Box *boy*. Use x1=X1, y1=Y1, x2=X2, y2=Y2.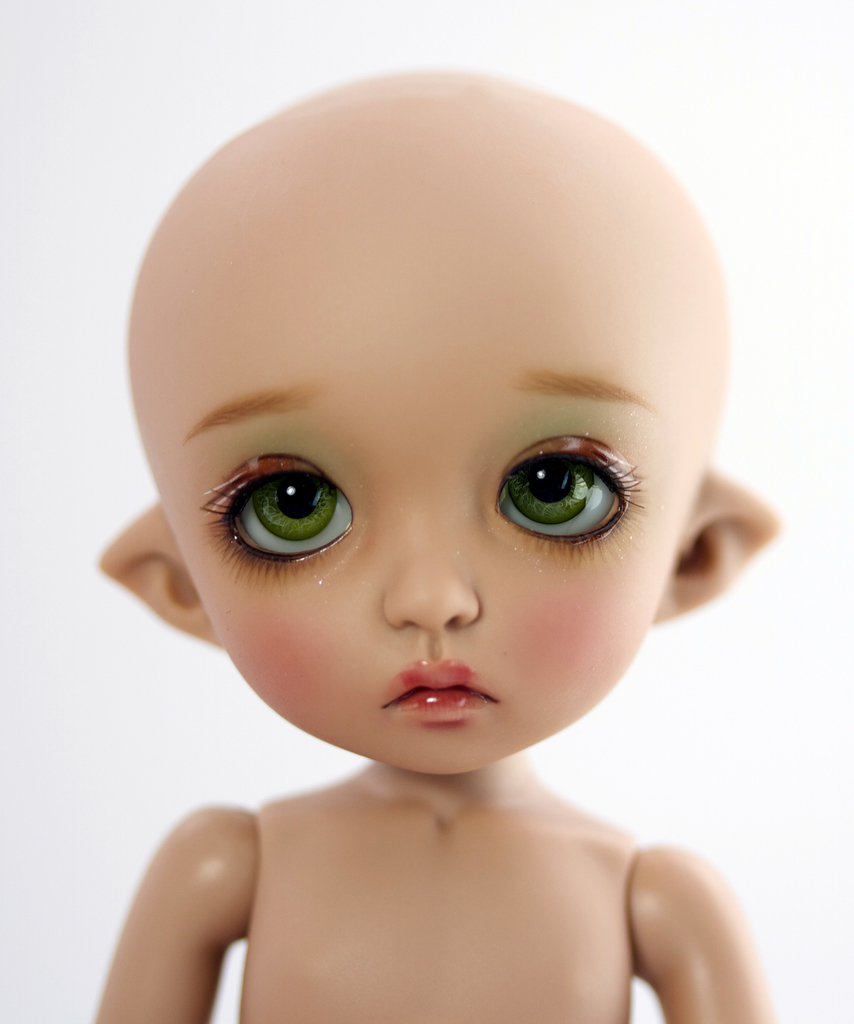
x1=63, y1=64, x2=794, y2=1023.
